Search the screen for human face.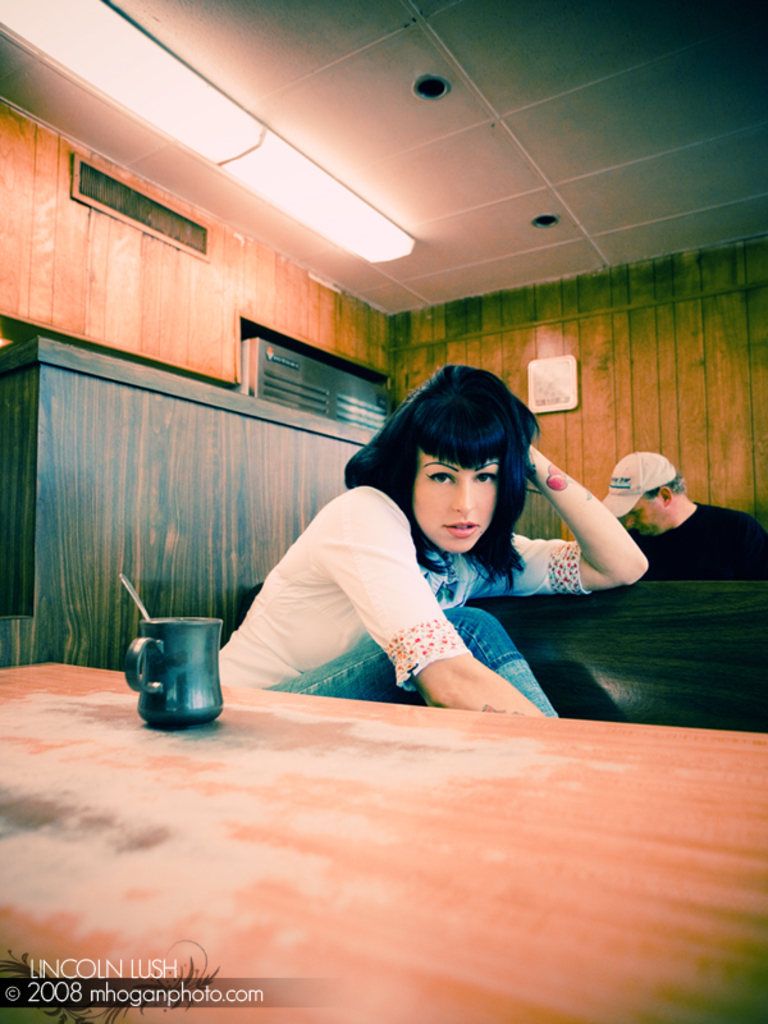
Found at region(621, 490, 664, 536).
